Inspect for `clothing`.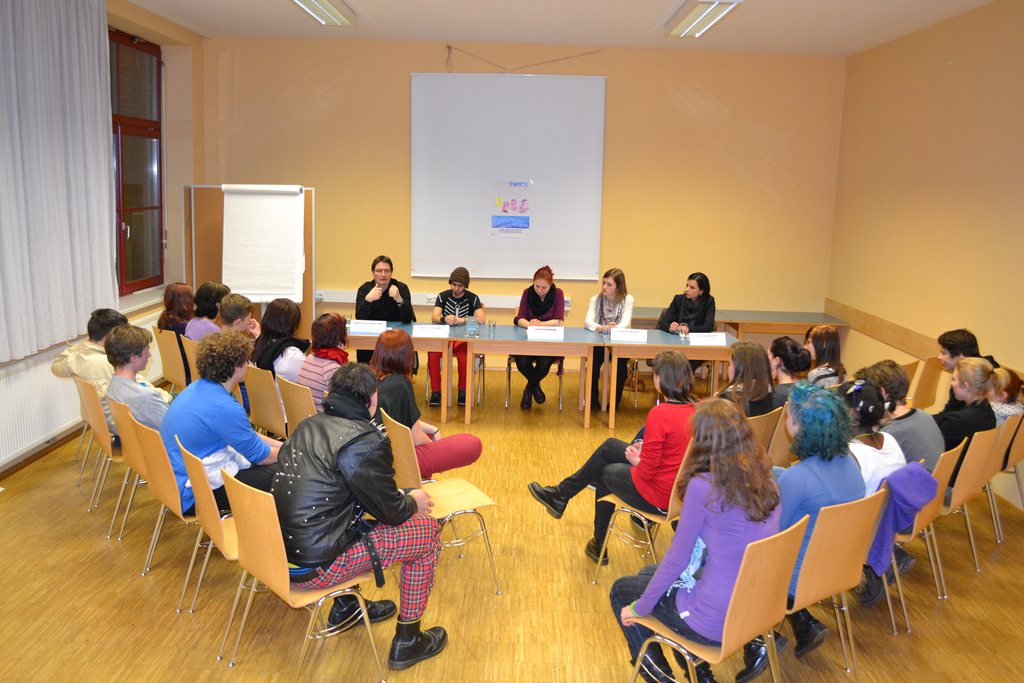
Inspection: 850 430 909 493.
